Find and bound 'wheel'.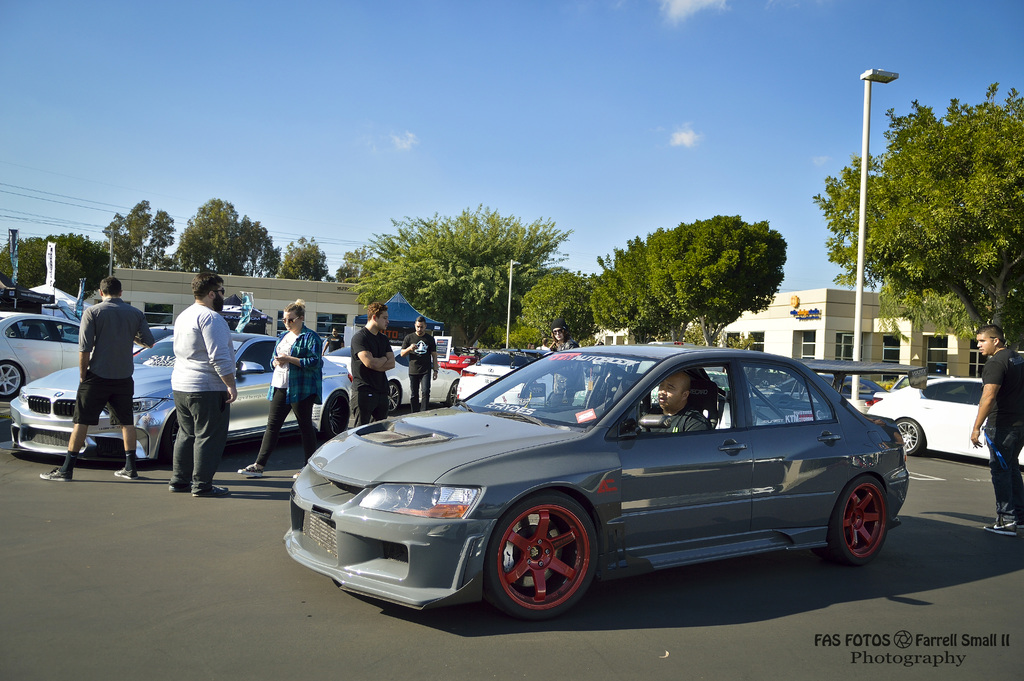
Bound: 893/416/929/455.
